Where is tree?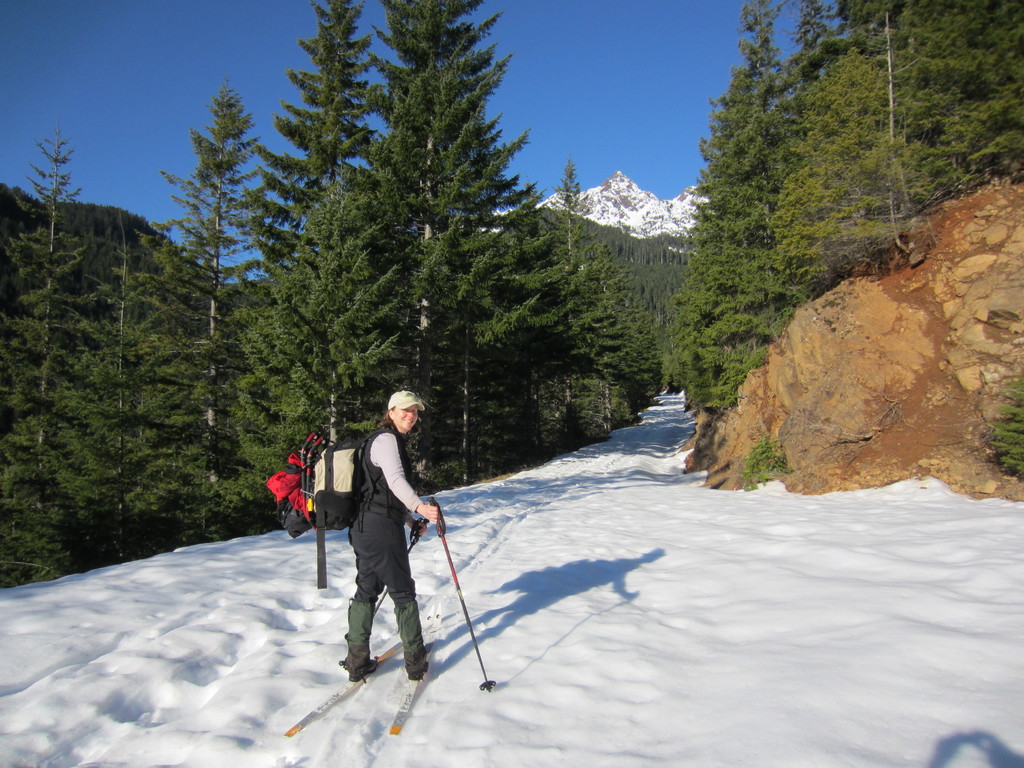
BBox(262, 0, 382, 540).
